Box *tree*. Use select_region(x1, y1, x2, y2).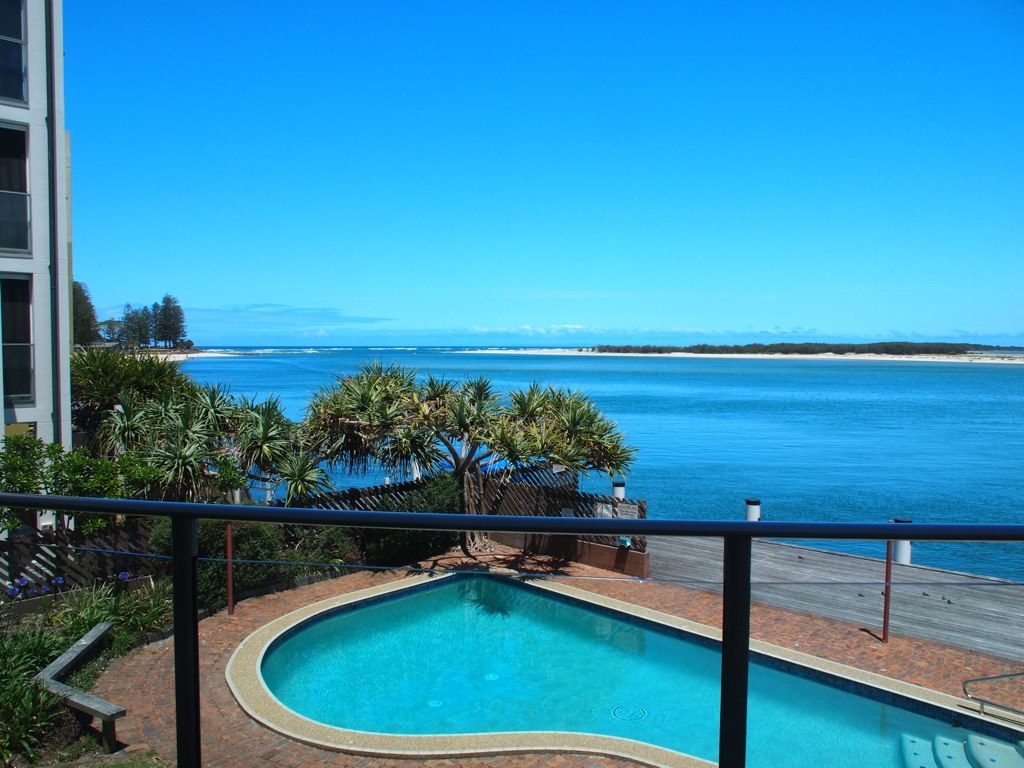
select_region(71, 276, 96, 346).
